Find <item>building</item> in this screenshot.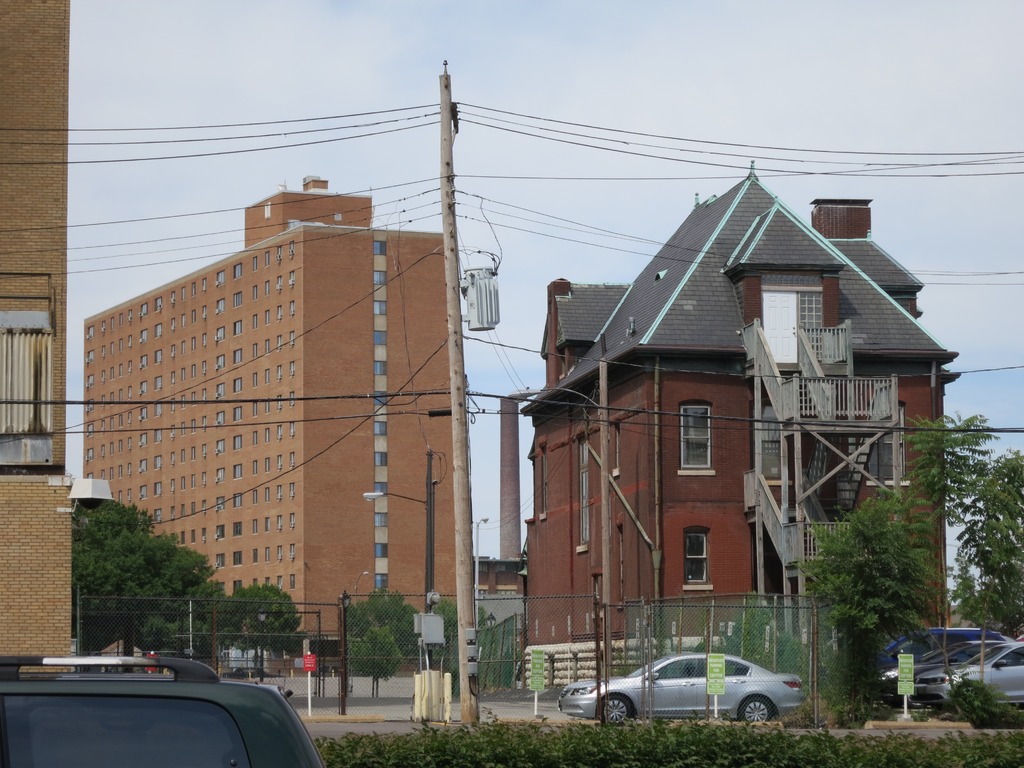
The bounding box for <item>building</item> is l=0, t=0, r=74, b=678.
